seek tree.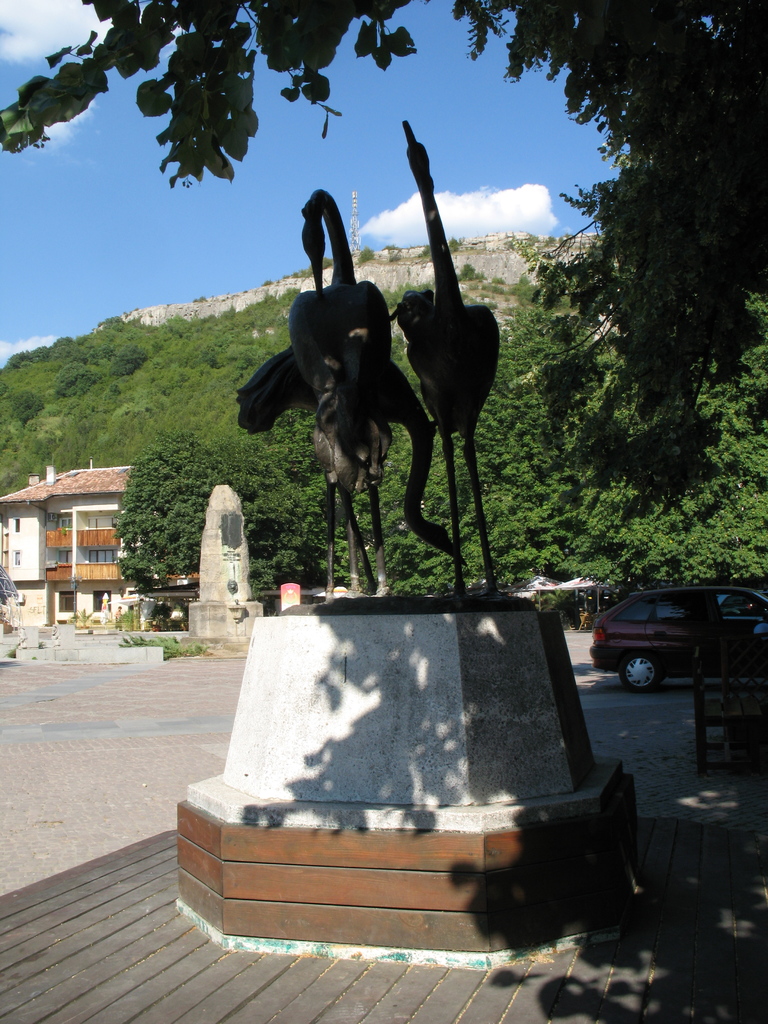
(left=0, top=0, right=767, bottom=512).
